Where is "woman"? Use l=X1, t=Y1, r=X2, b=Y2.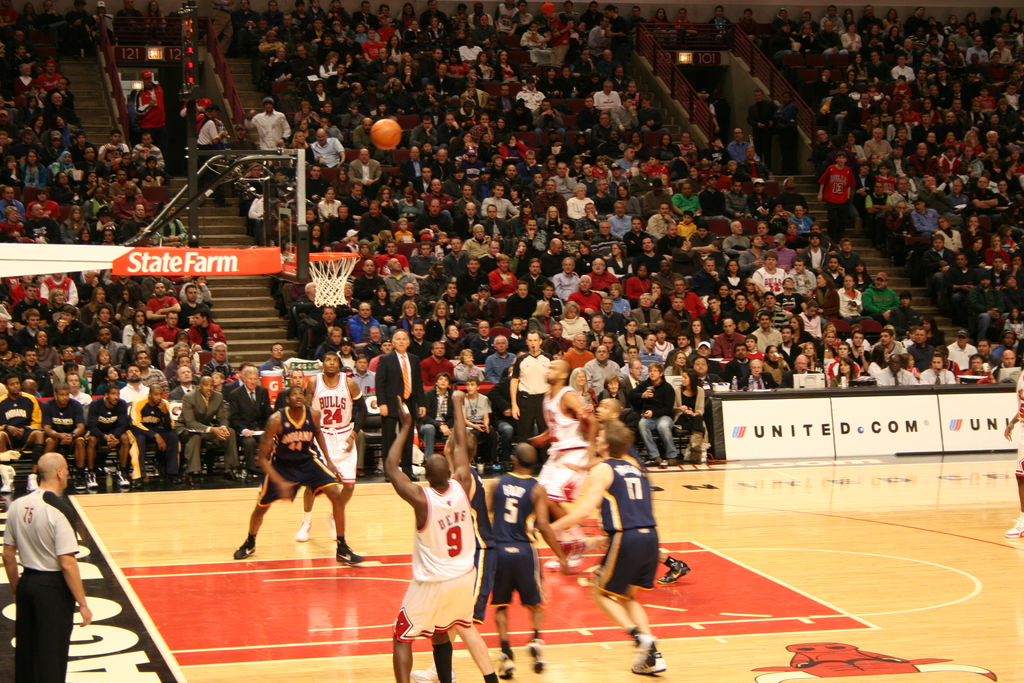
l=701, t=278, r=741, b=313.
